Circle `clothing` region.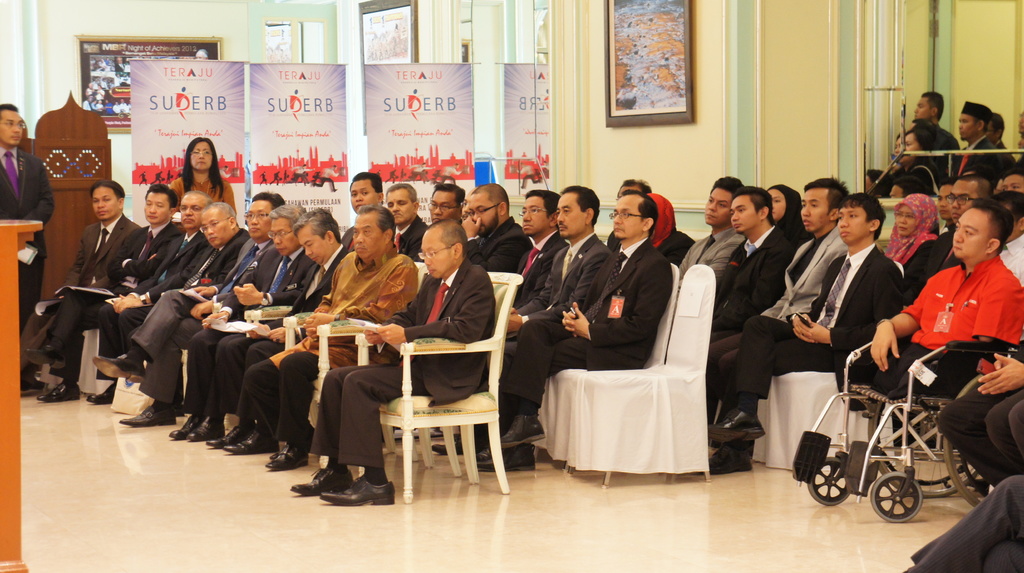
Region: x1=392 y1=213 x2=429 y2=261.
